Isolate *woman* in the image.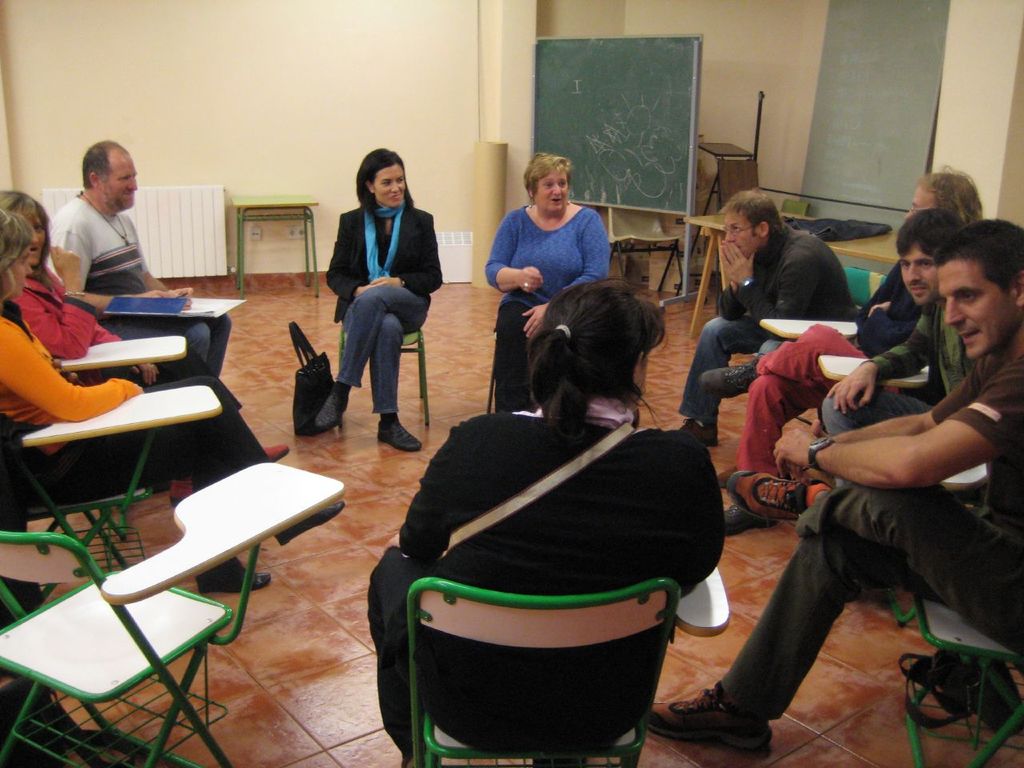
Isolated region: (x1=0, y1=190, x2=291, y2=462).
